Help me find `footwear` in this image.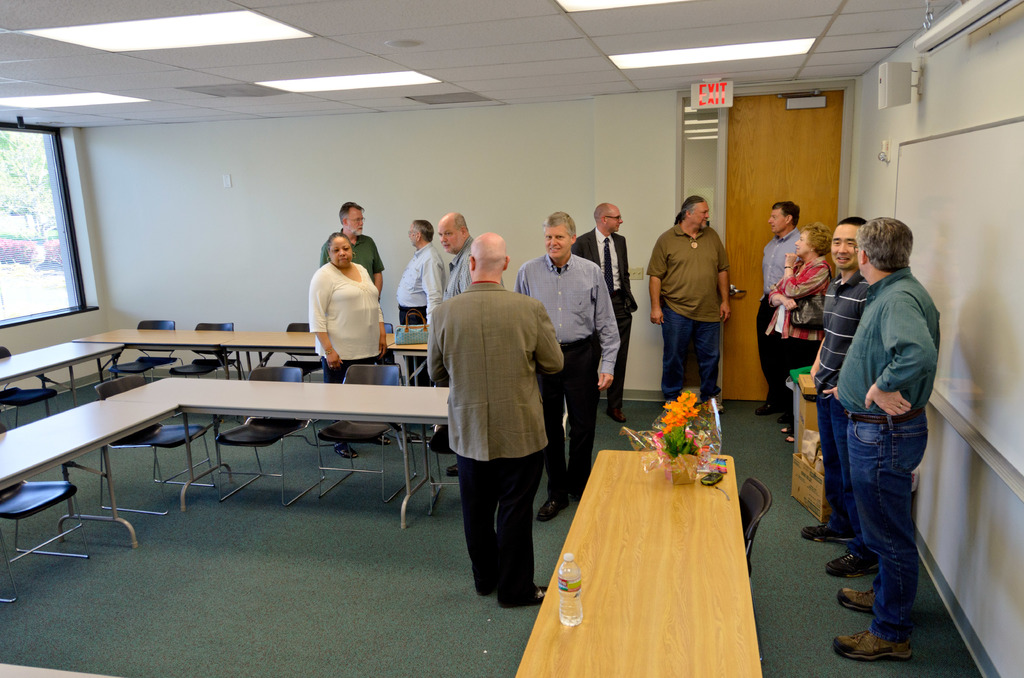
Found it: bbox(838, 585, 878, 617).
